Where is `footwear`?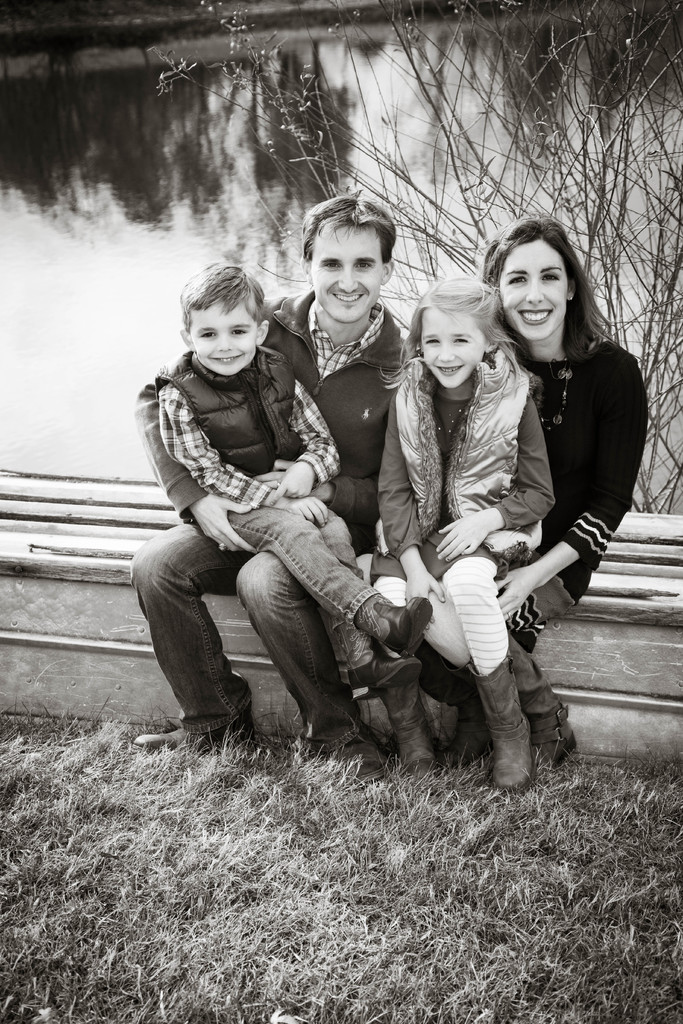
x1=354, y1=598, x2=437, y2=662.
